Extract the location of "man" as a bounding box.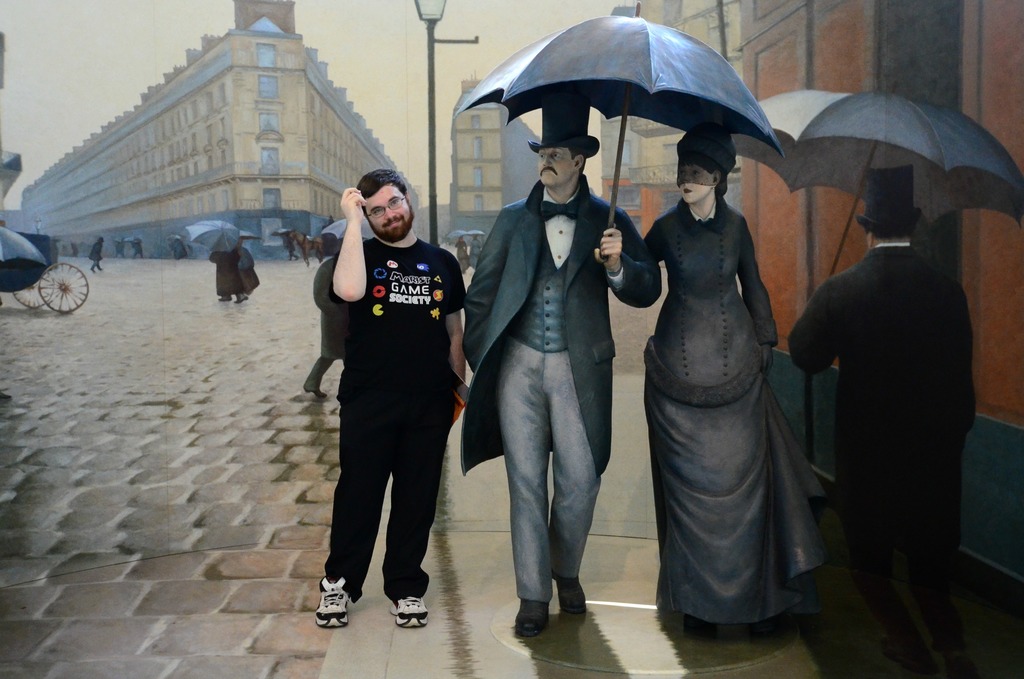
crop(309, 152, 477, 631).
